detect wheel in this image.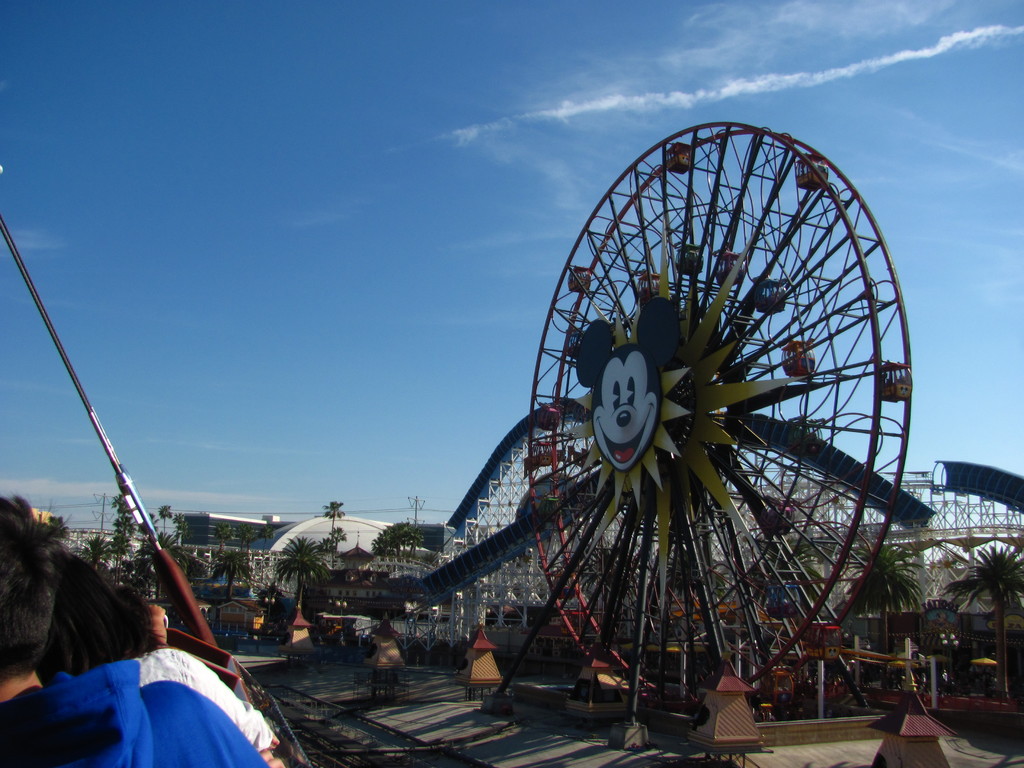
Detection: select_region(524, 121, 915, 715).
